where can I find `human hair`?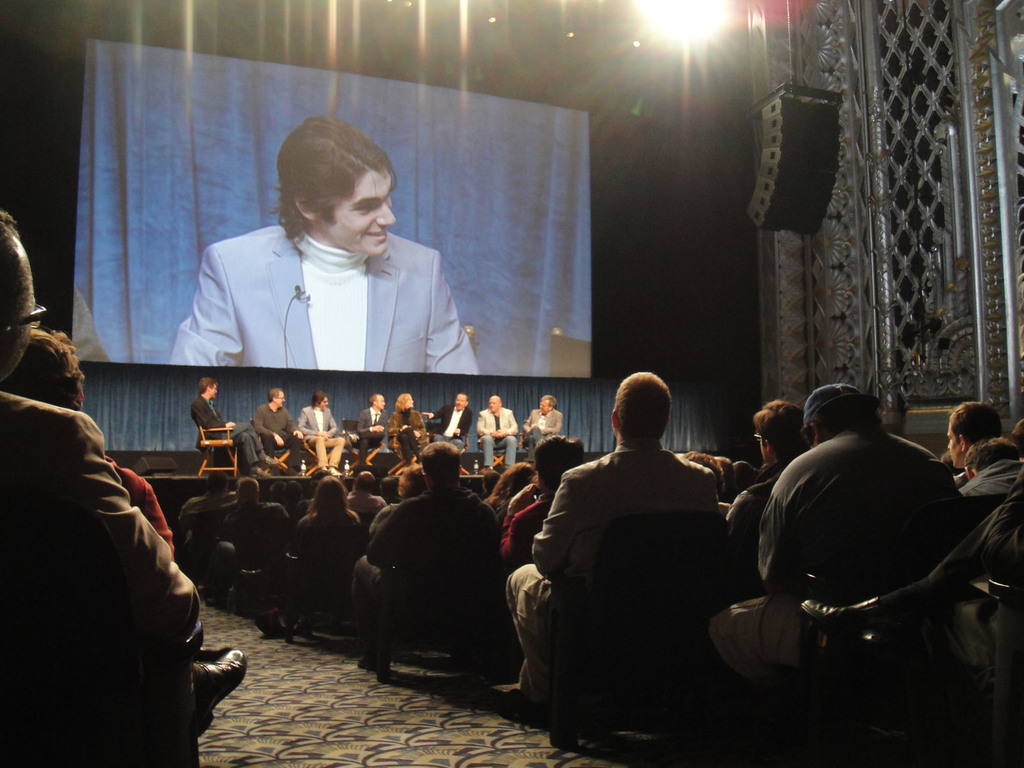
You can find it at bbox=[960, 431, 1018, 475].
